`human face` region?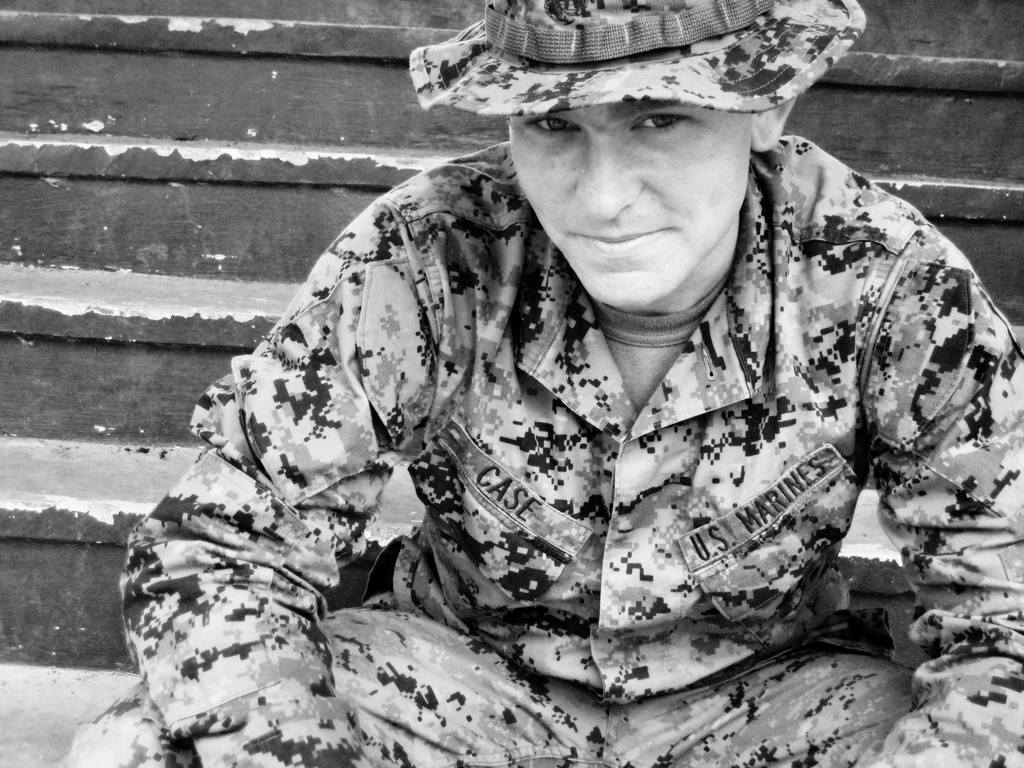
left=511, top=84, right=764, bottom=290
